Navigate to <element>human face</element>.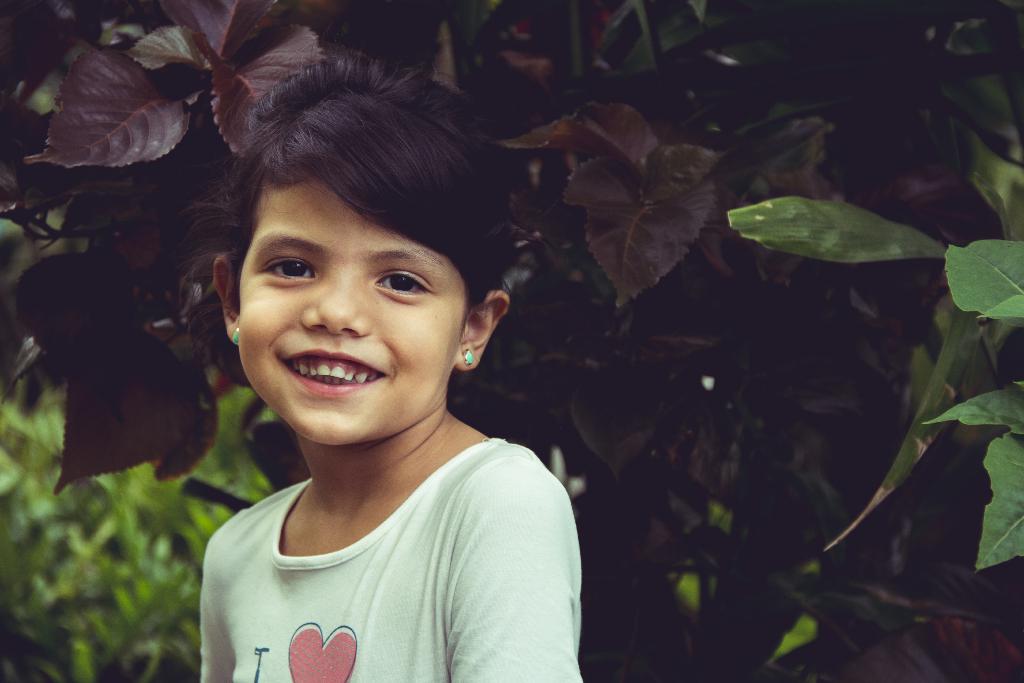
Navigation target: select_region(239, 179, 454, 444).
